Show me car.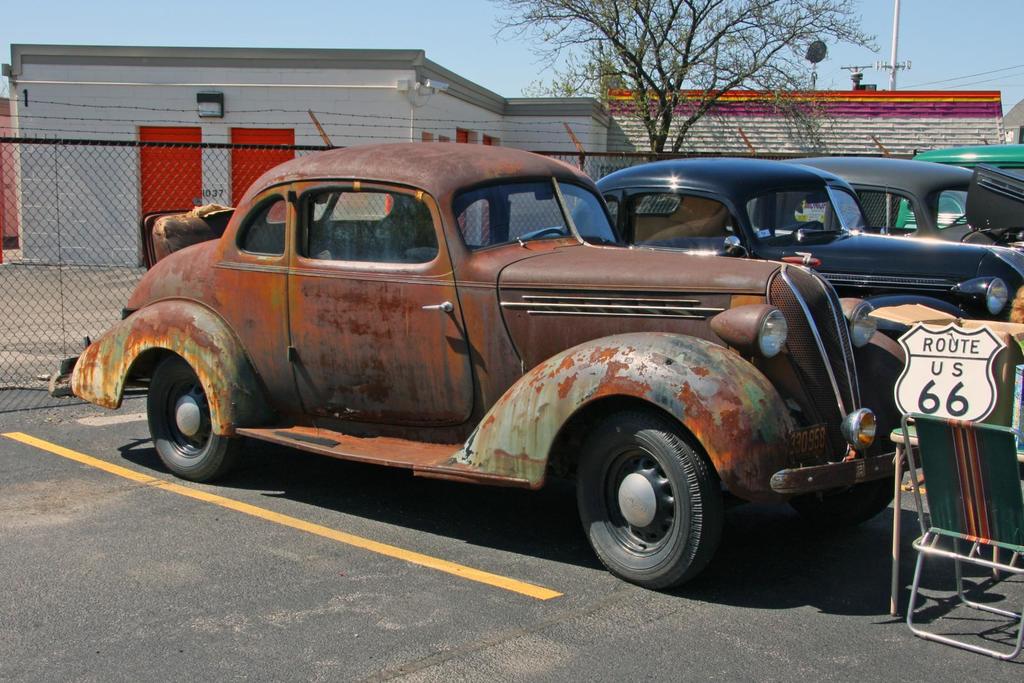
car is here: select_region(524, 155, 1023, 326).
